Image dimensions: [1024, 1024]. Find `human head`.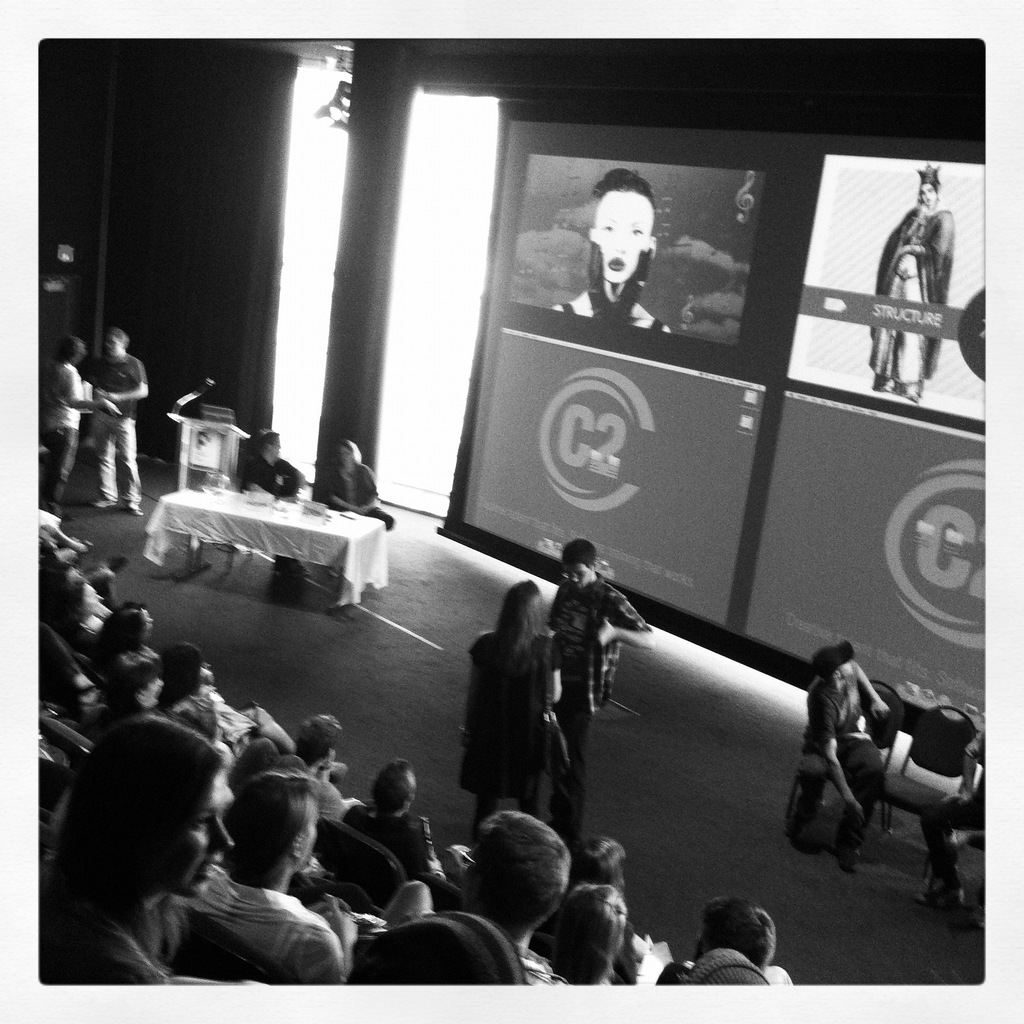
left=809, top=646, right=852, bottom=680.
